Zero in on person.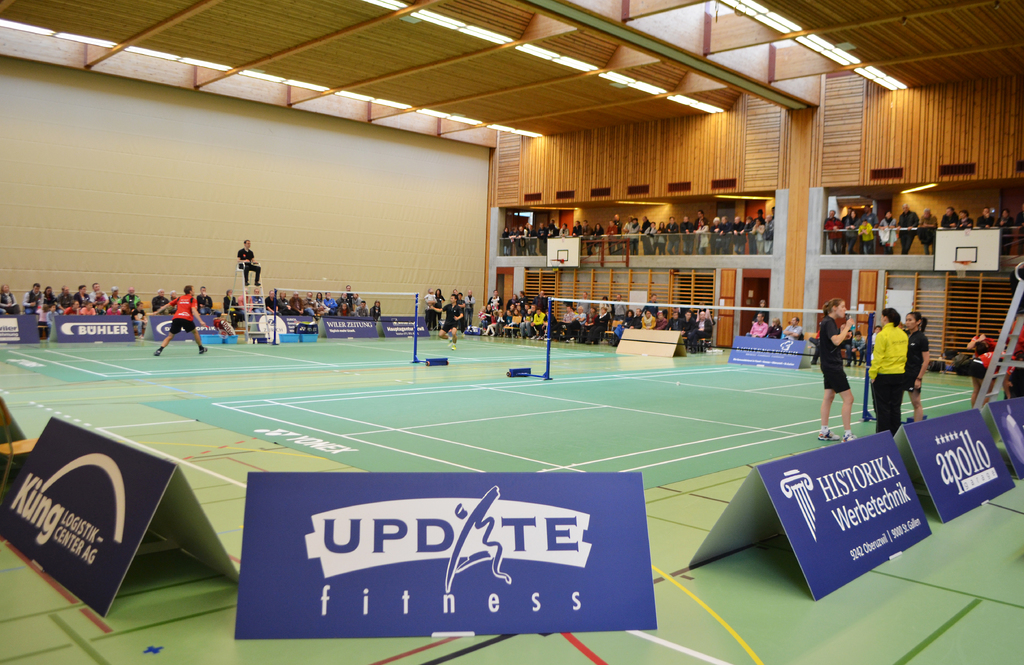
Zeroed in: {"x1": 961, "y1": 333, "x2": 999, "y2": 361}.
